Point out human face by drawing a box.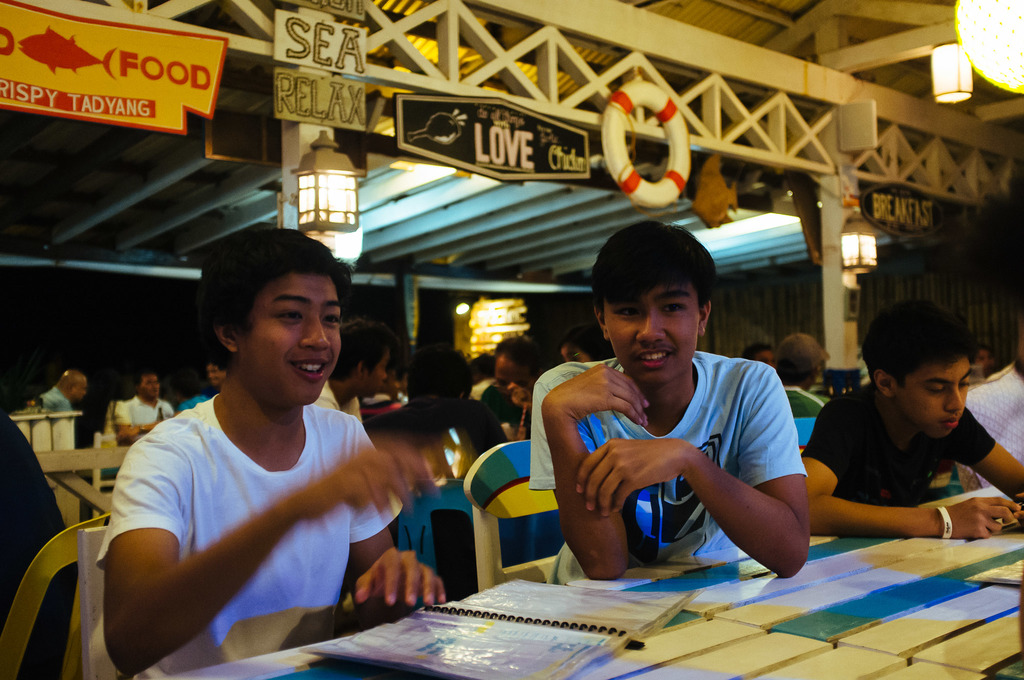
detection(750, 354, 774, 372).
